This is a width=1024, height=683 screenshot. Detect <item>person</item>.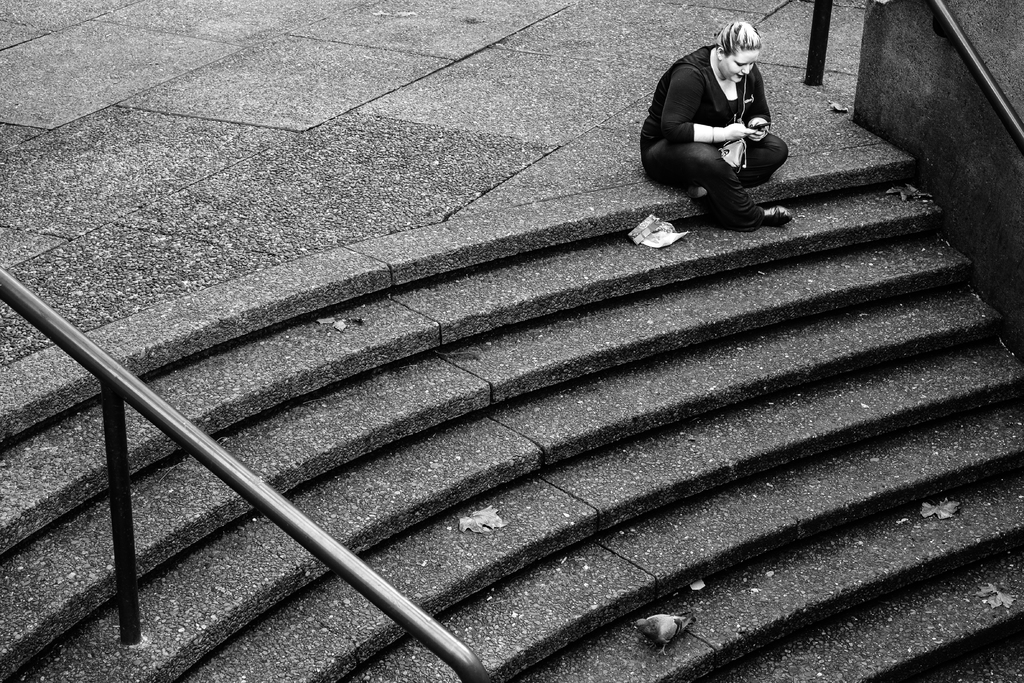
left=652, top=9, right=792, bottom=228.
